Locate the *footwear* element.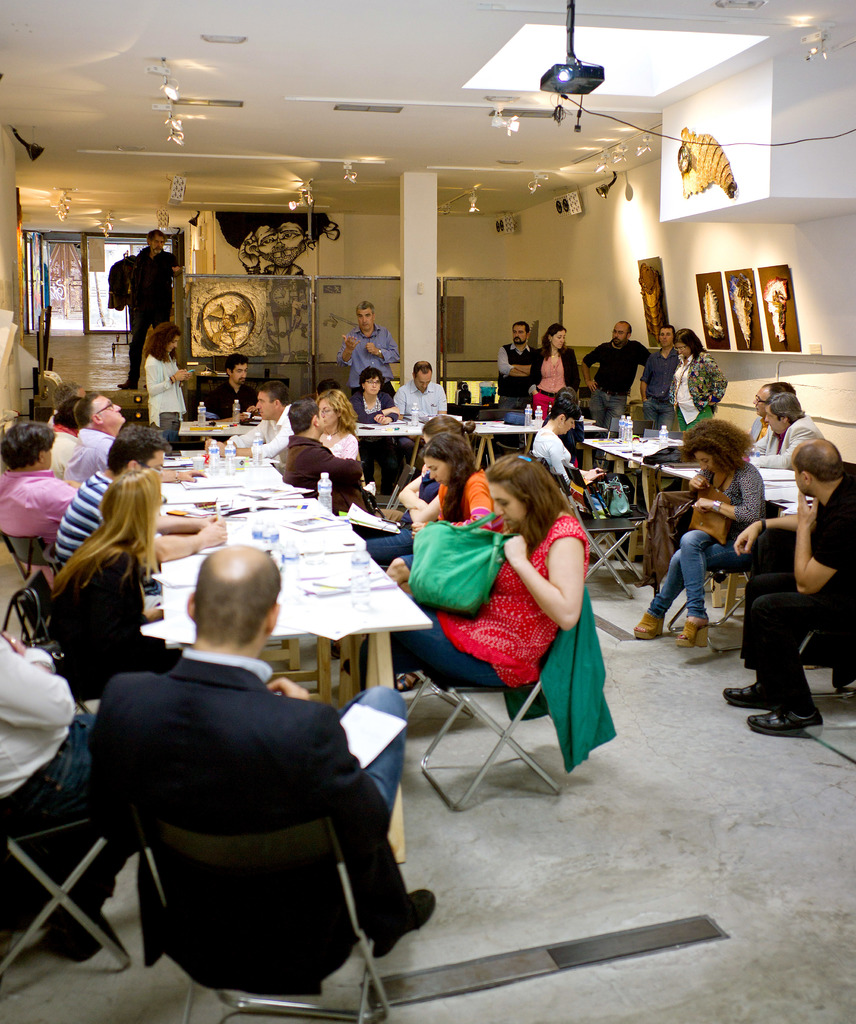
Element bbox: detection(635, 612, 664, 641).
